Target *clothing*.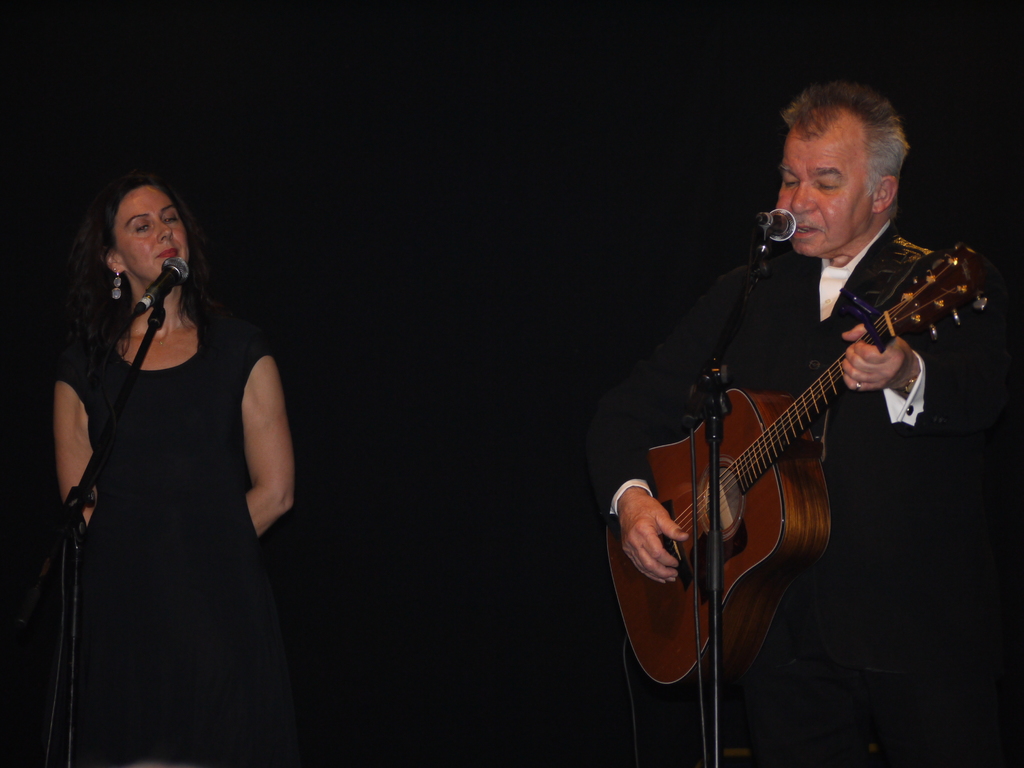
Target region: BBox(579, 229, 1023, 767).
